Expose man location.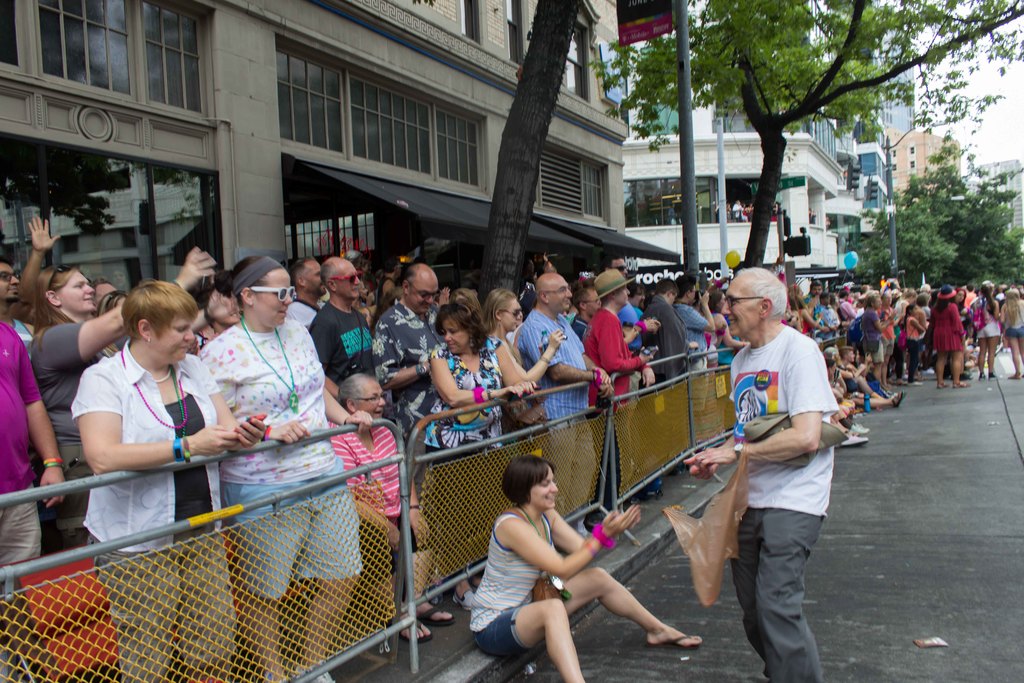
Exposed at bbox=(704, 271, 860, 675).
